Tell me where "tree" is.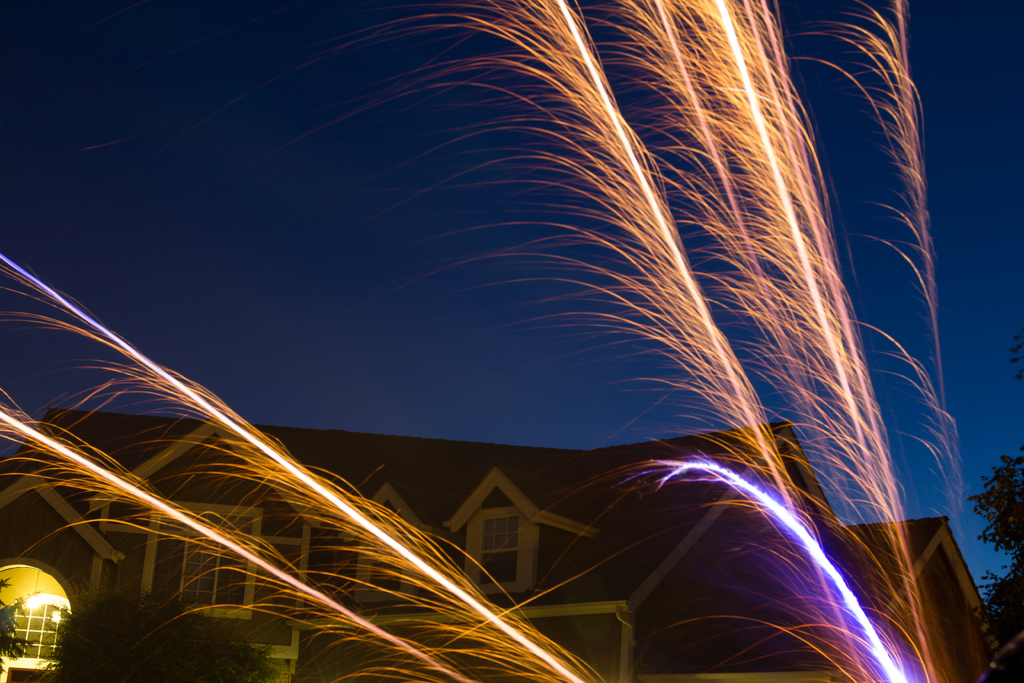
"tree" is at {"x1": 0, "y1": 572, "x2": 48, "y2": 673}.
